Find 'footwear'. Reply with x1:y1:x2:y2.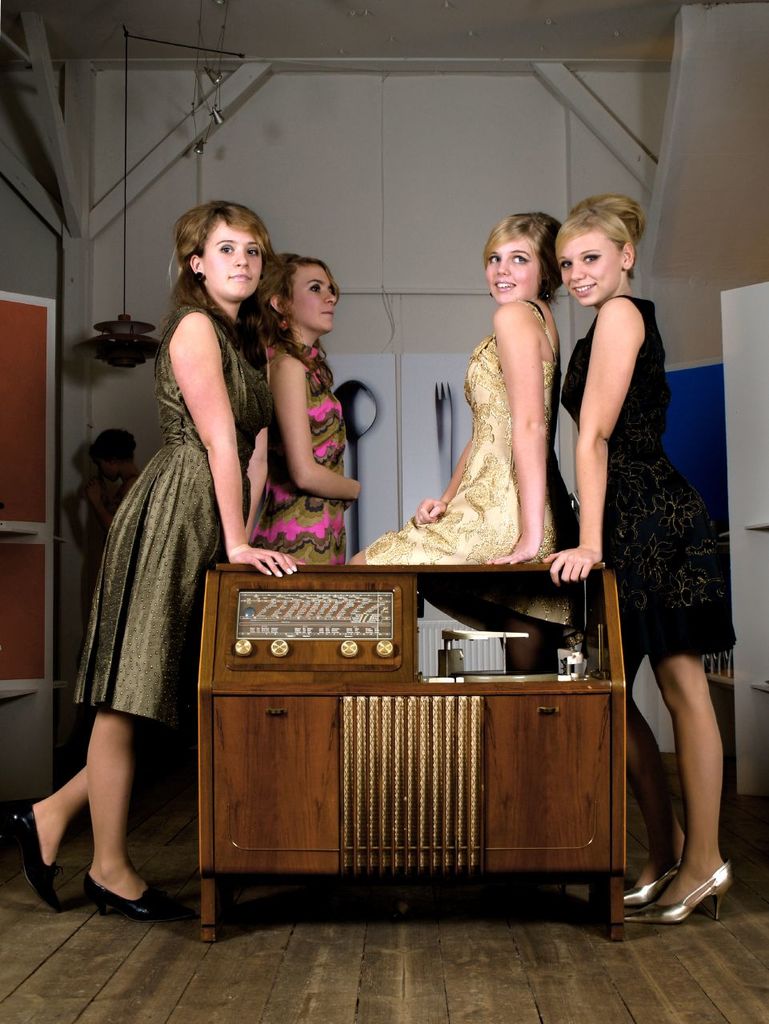
82:869:180:926.
